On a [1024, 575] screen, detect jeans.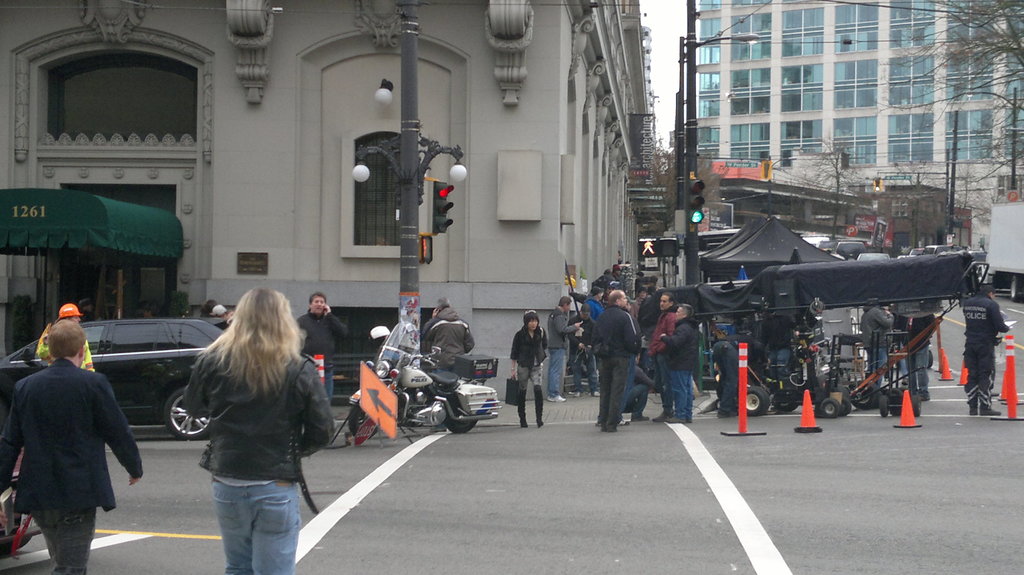
Rect(669, 374, 691, 421).
